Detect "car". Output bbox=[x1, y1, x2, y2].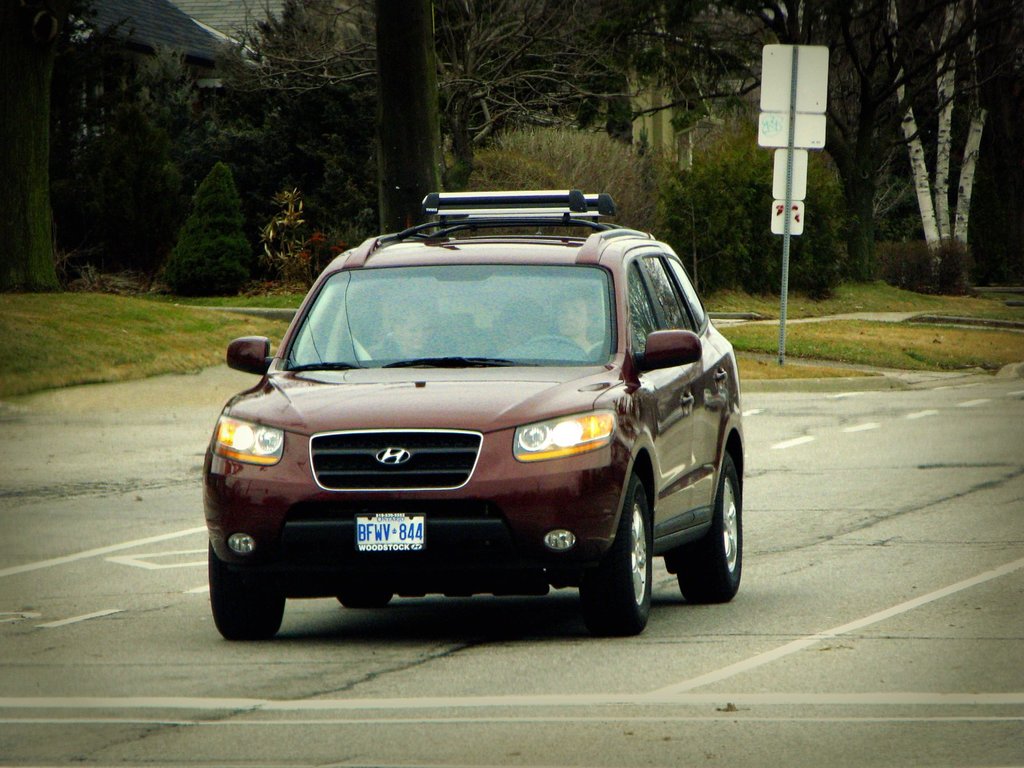
bbox=[200, 193, 744, 639].
